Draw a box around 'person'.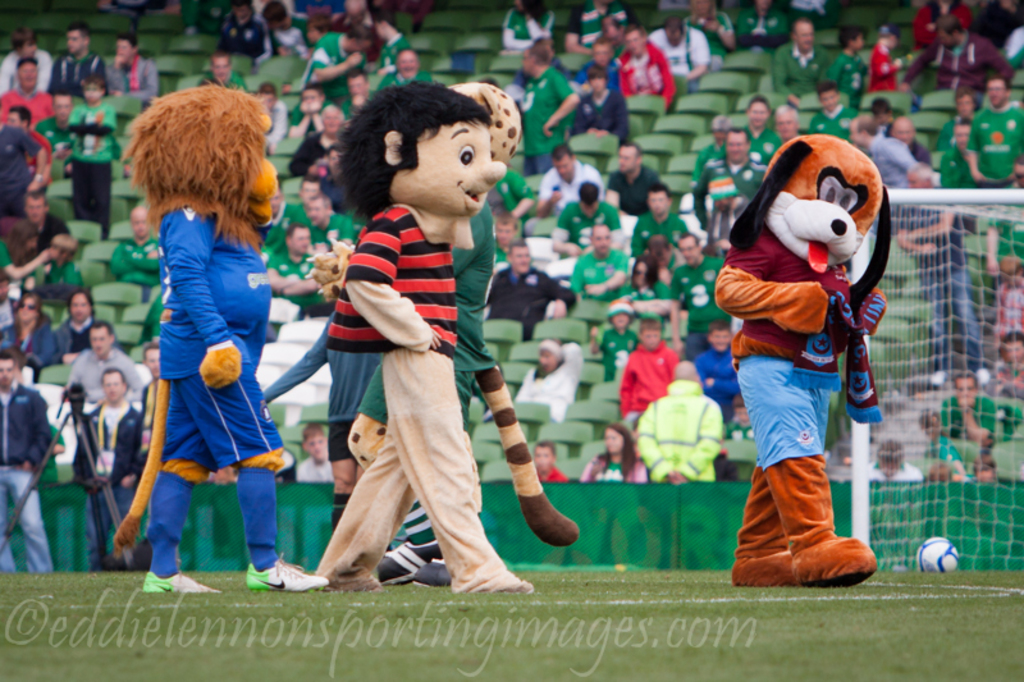
[964,77,1023,187].
